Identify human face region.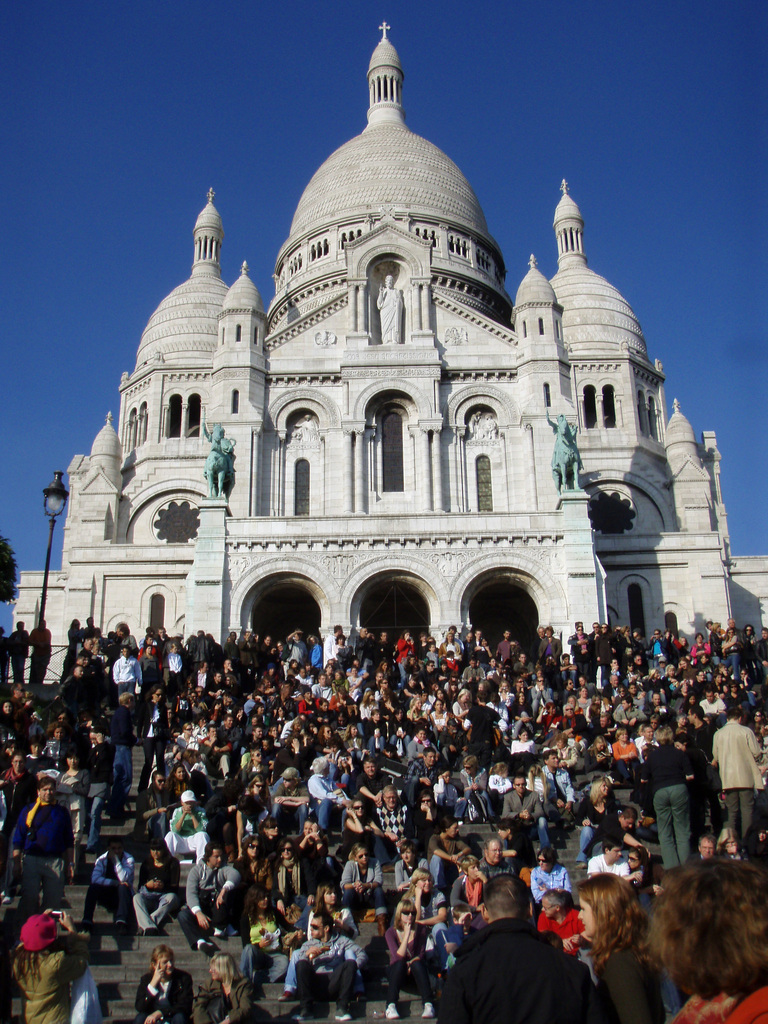
Region: [153, 774, 167, 788].
